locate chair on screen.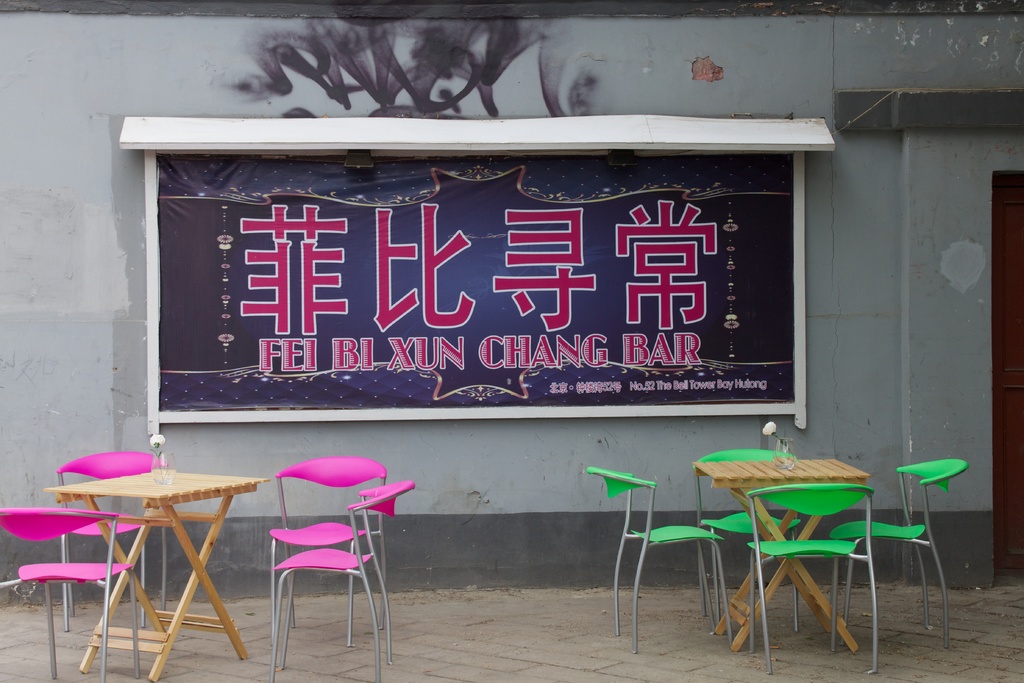
On screen at BBox(824, 459, 968, 645).
